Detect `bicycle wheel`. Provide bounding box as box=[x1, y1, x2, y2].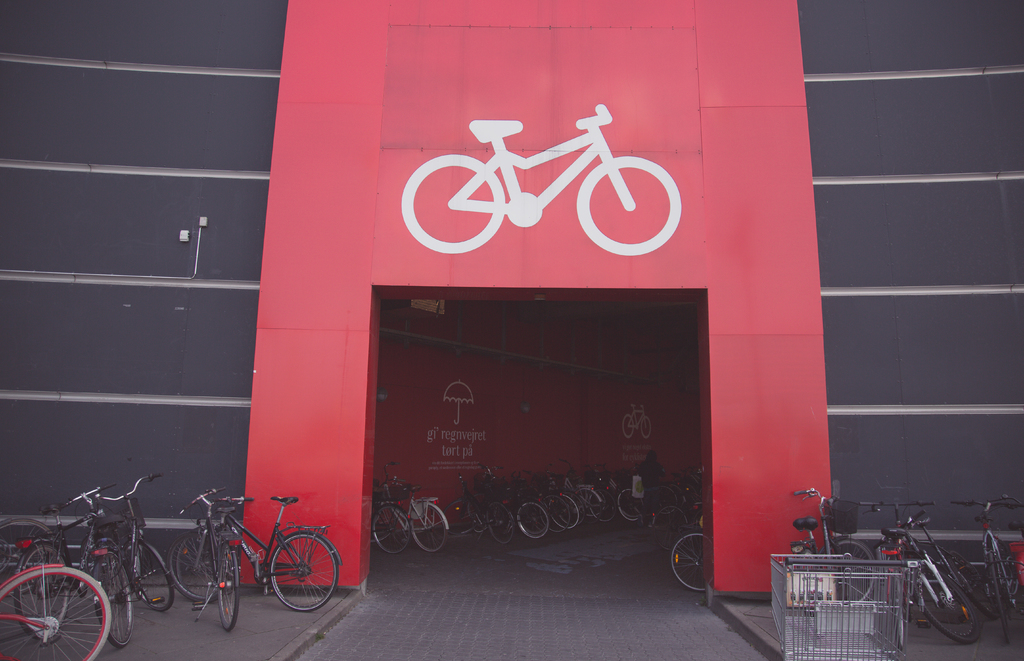
box=[13, 545, 64, 639].
